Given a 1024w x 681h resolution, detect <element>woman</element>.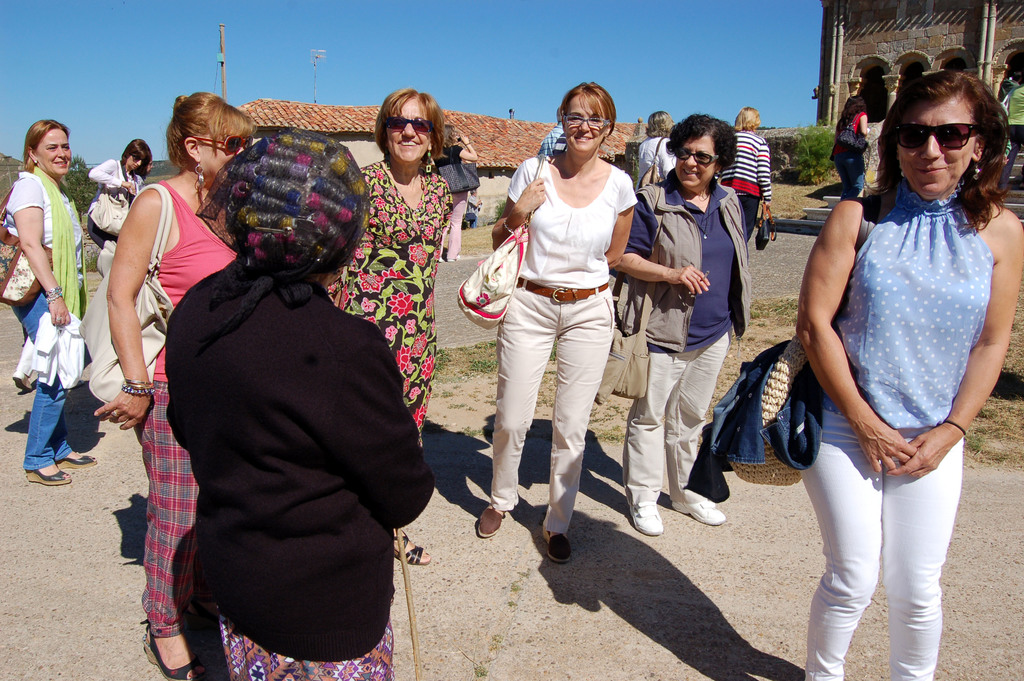
BBox(157, 124, 440, 680).
